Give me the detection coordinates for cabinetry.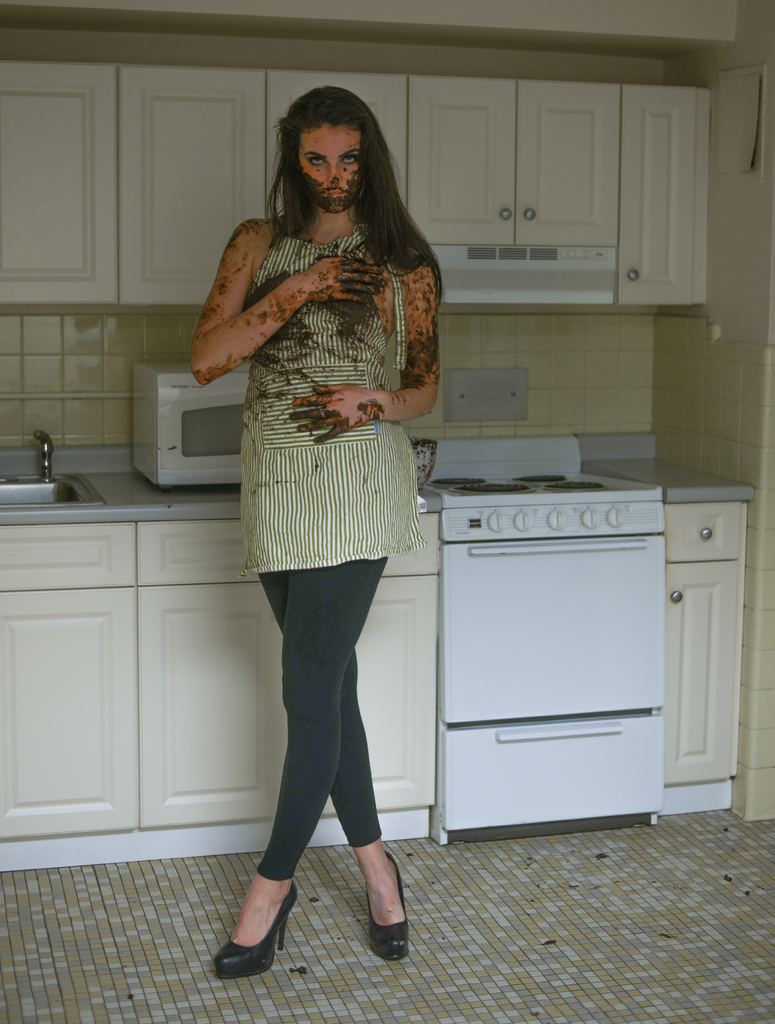
pyautogui.locateOnScreen(0, 584, 142, 841).
